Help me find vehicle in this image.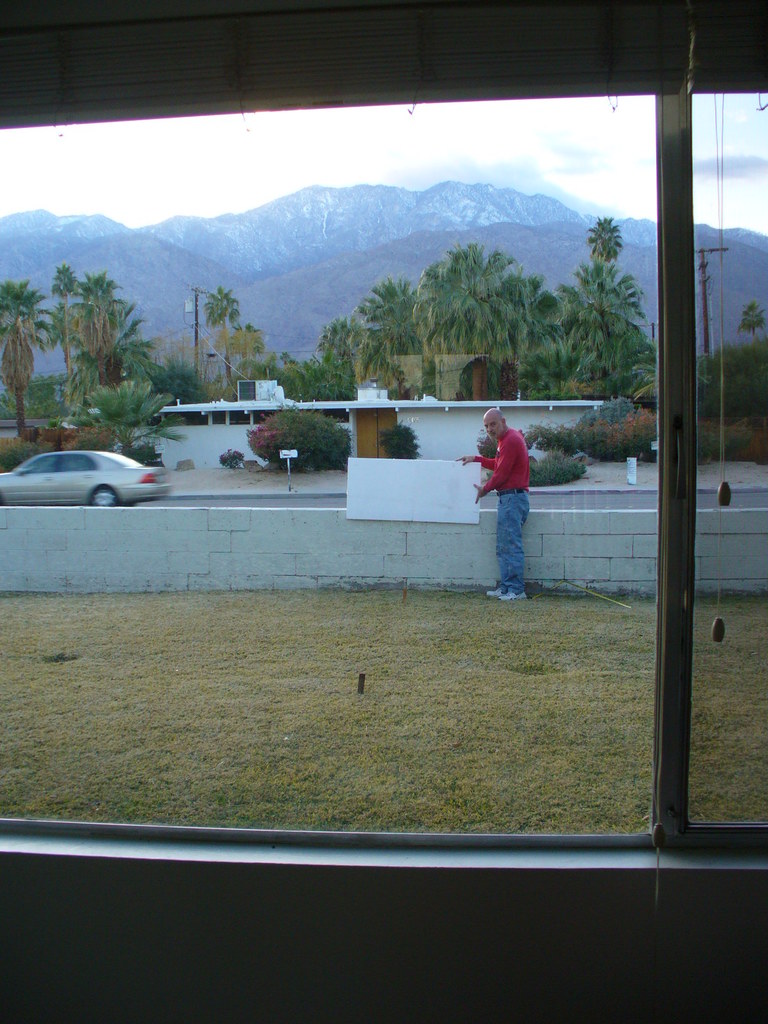
Found it: left=0, top=440, right=188, bottom=497.
